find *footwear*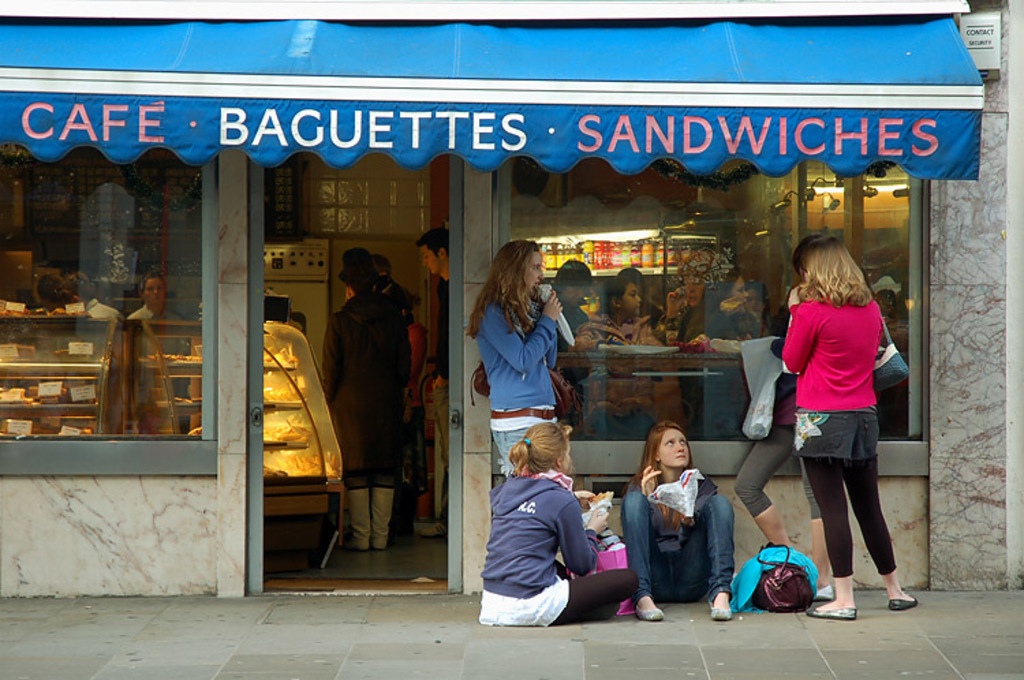
[881,599,916,612]
